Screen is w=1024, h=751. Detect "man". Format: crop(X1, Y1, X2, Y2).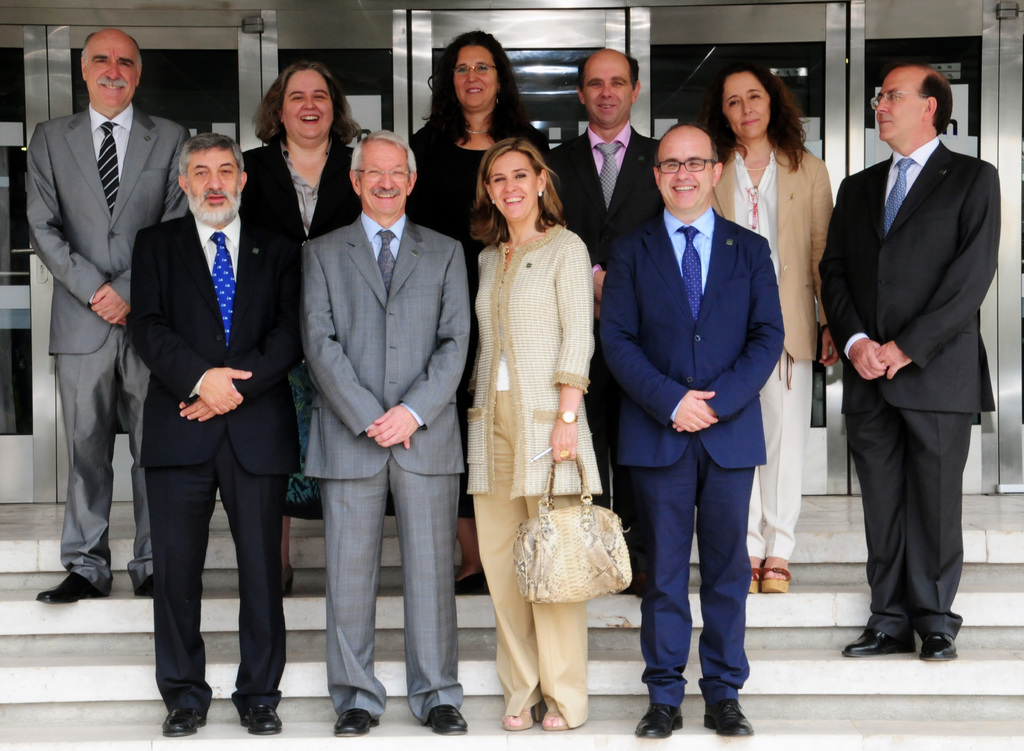
crop(603, 77, 803, 724).
